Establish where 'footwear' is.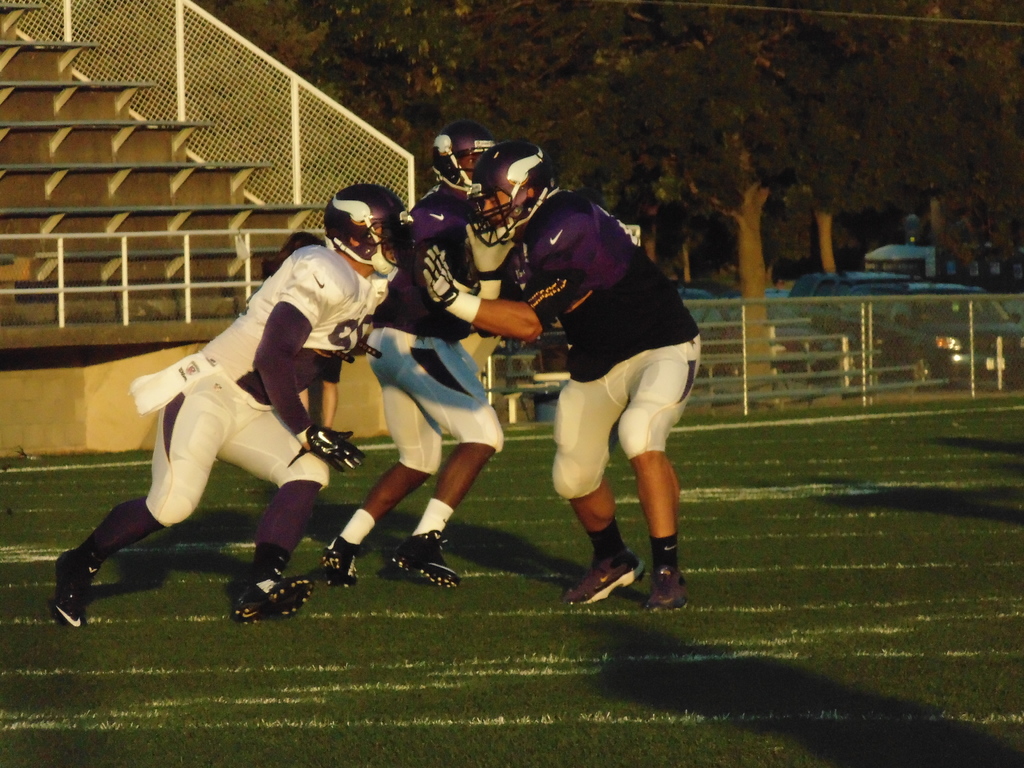
Established at region(564, 543, 650, 606).
